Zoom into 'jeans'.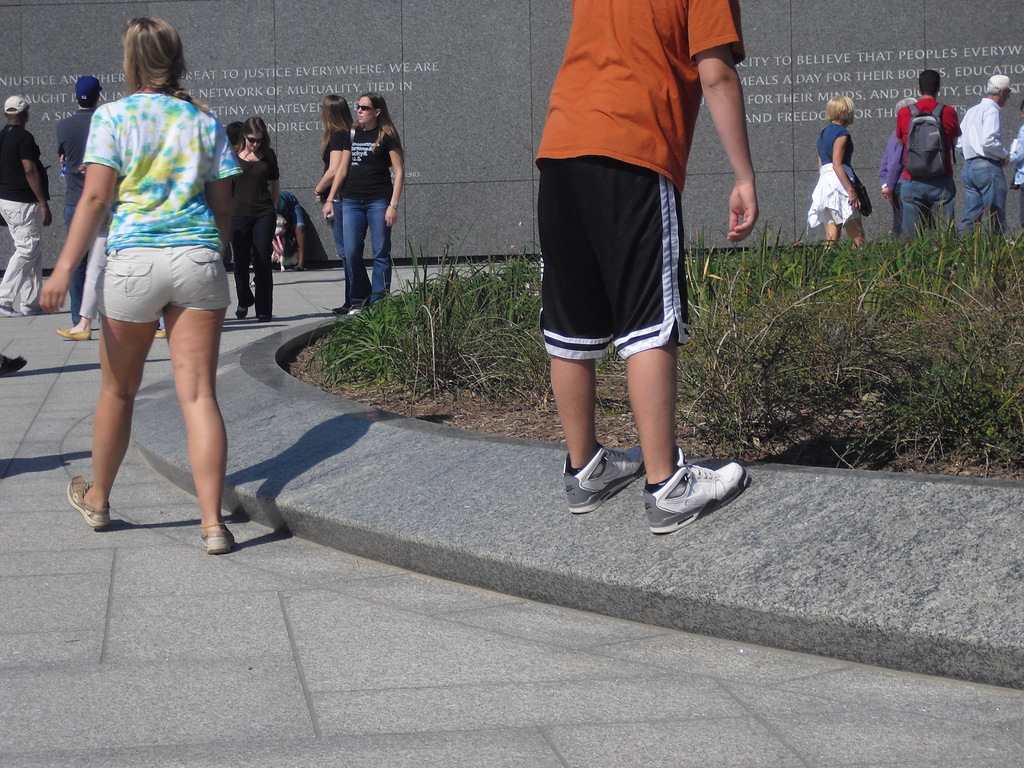
Zoom target: bbox(960, 158, 1004, 239).
